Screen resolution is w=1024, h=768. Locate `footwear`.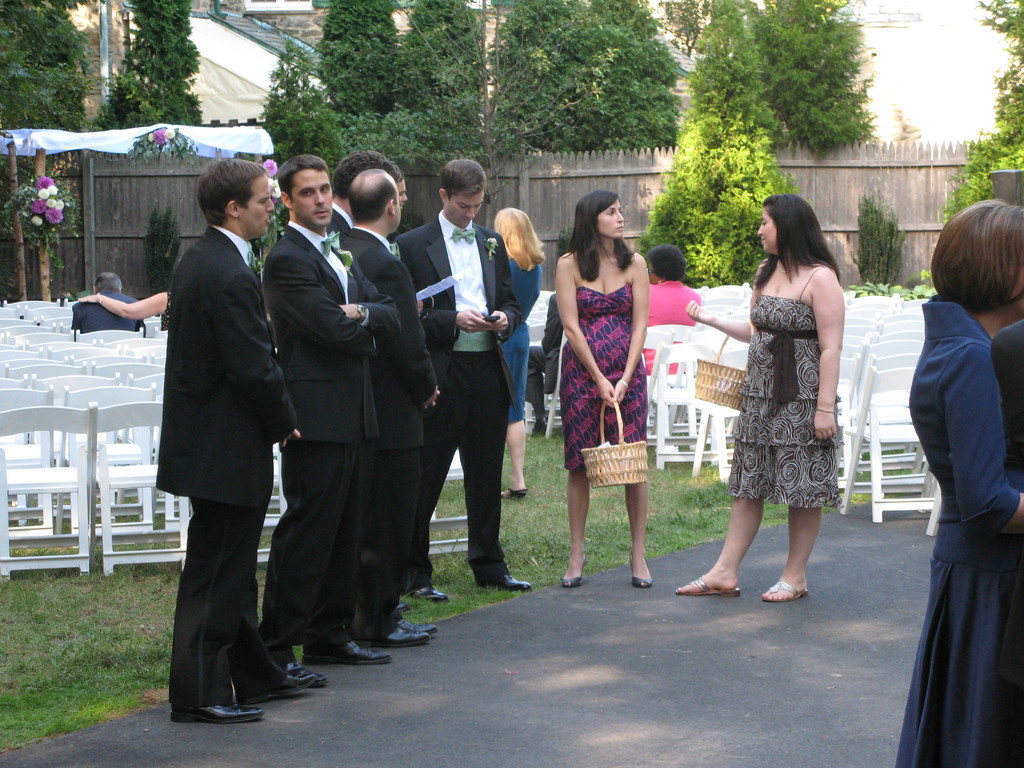
480:574:533:593.
